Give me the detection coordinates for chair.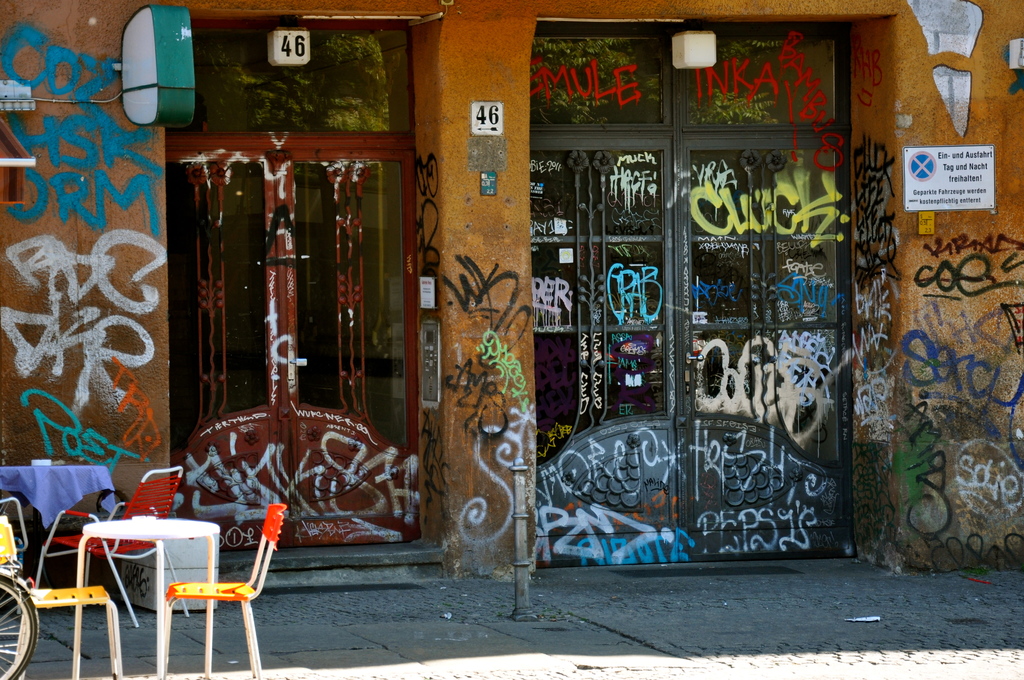
144, 491, 281, 669.
